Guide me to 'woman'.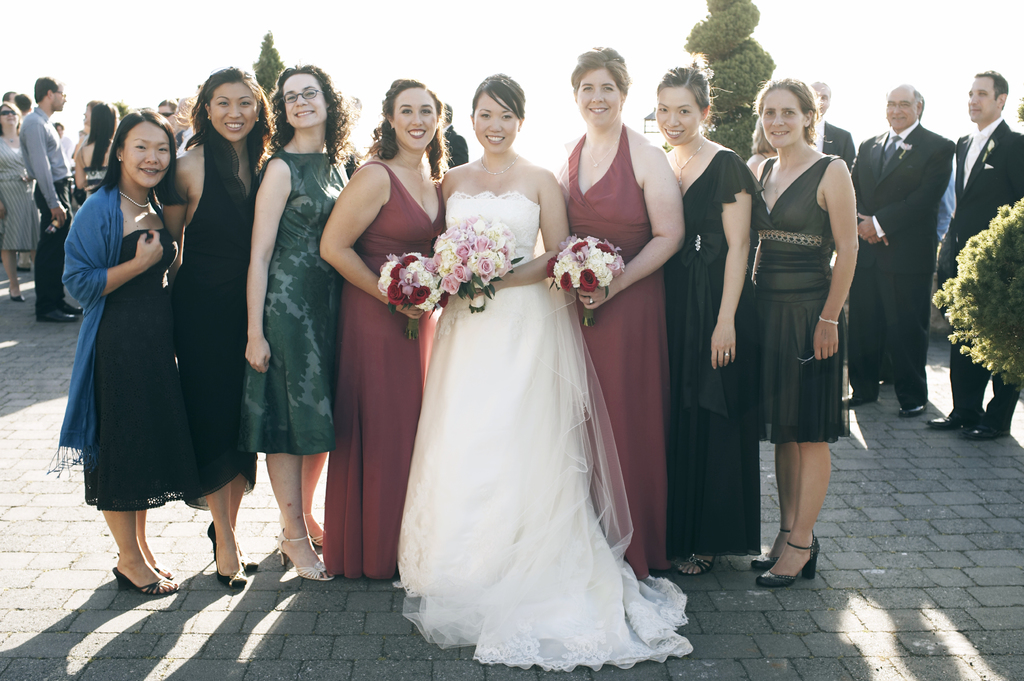
Guidance: box=[319, 79, 454, 581].
